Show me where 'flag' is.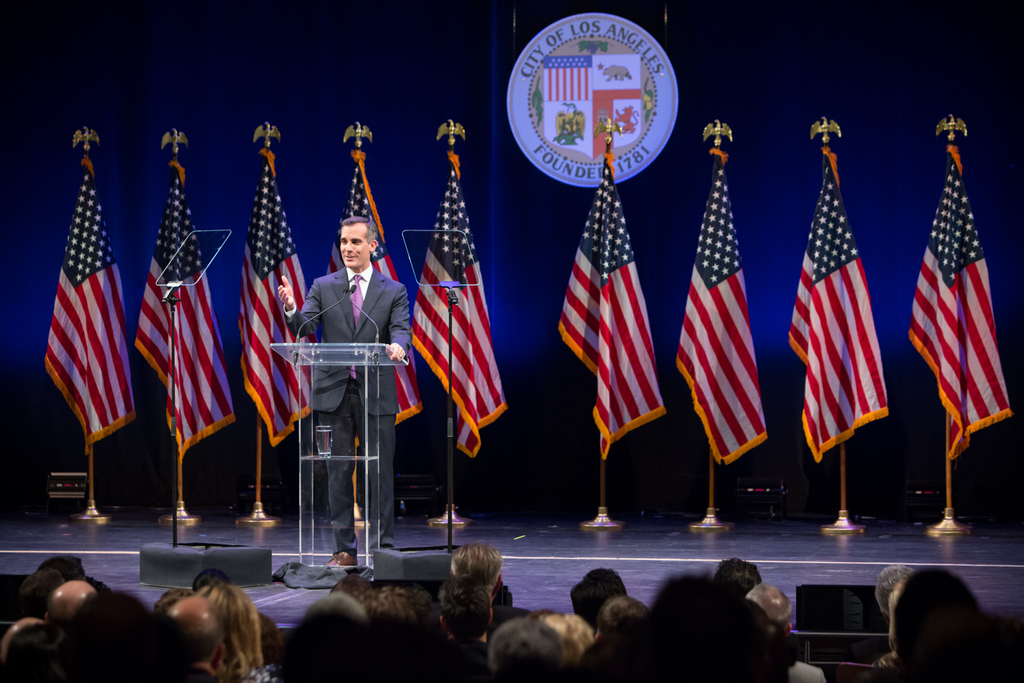
'flag' is at 677 137 775 458.
